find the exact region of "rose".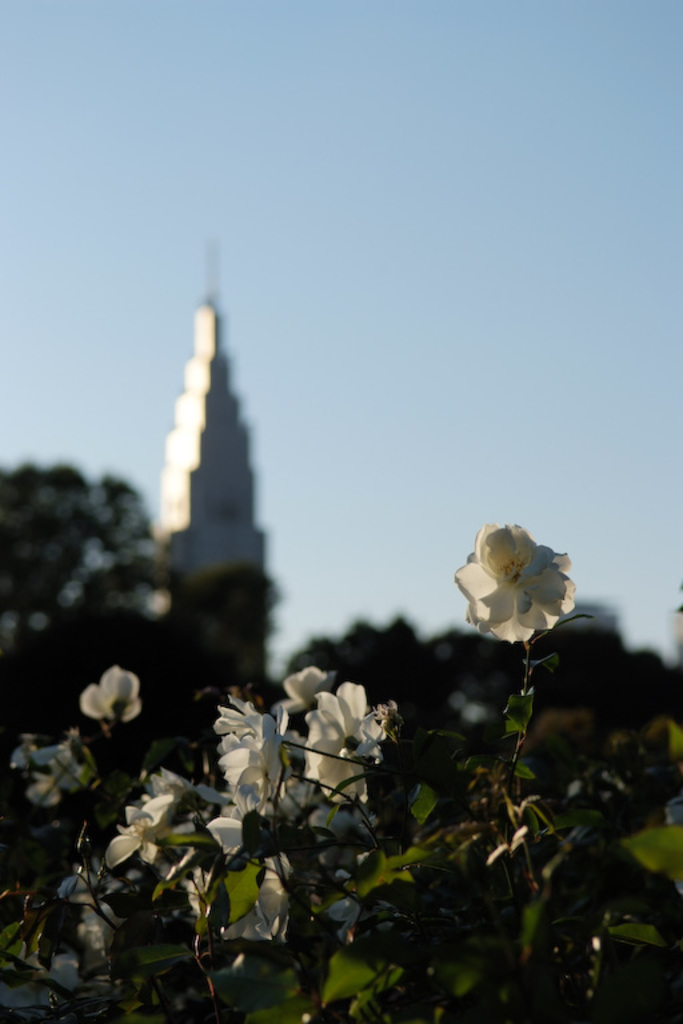
Exact region: {"left": 448, "top": 517, "right": 568, "bottom": 645}.
